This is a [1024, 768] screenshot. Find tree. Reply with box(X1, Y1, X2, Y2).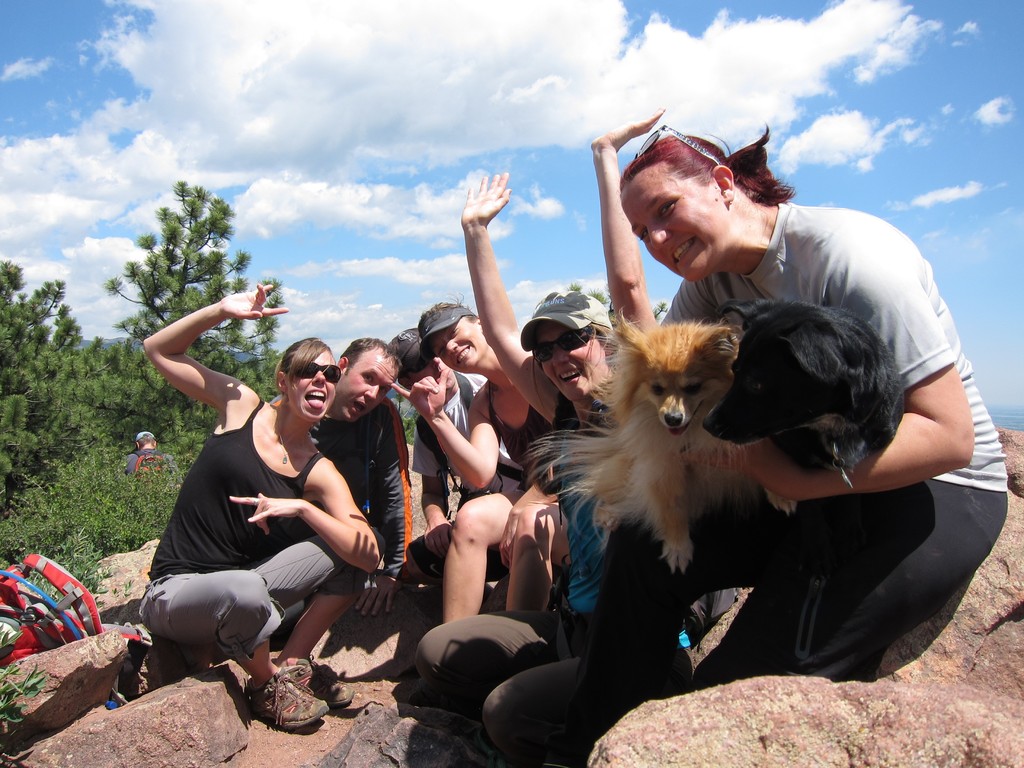
box(118, 179, 248, 329).
